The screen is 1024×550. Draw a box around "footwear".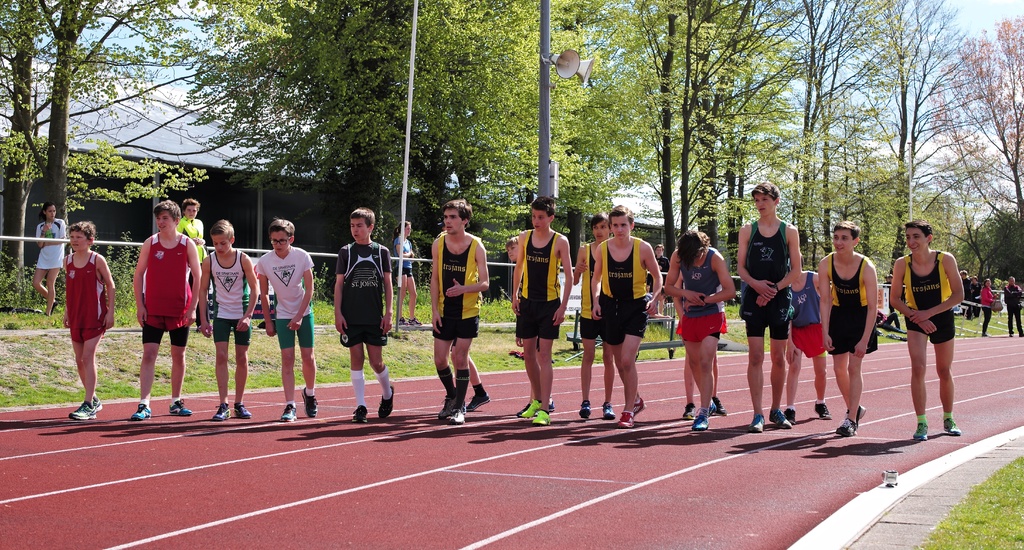
locate(706, 401, 712, 416).
